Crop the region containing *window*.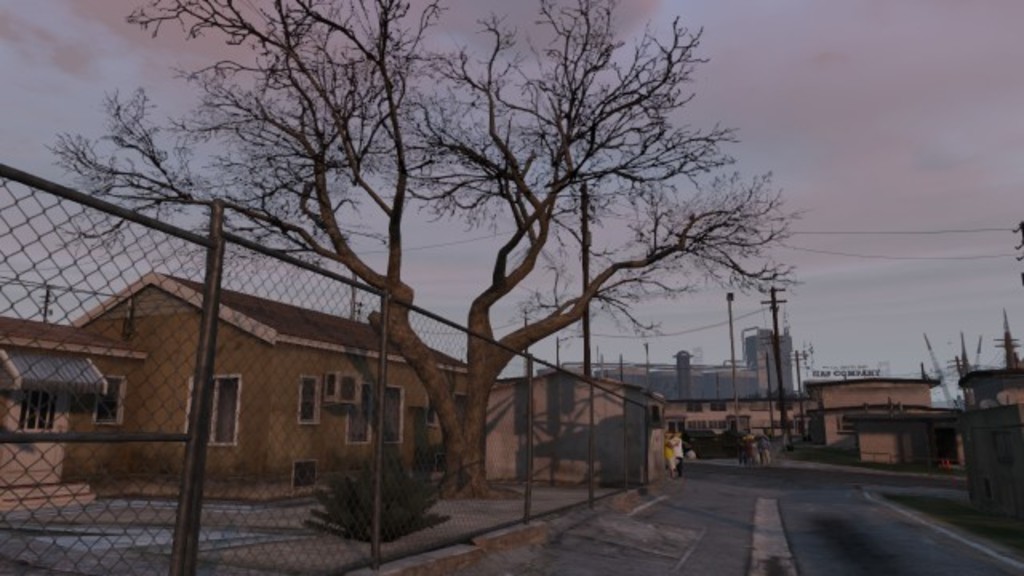
Crop region: [208,374,240,443].
